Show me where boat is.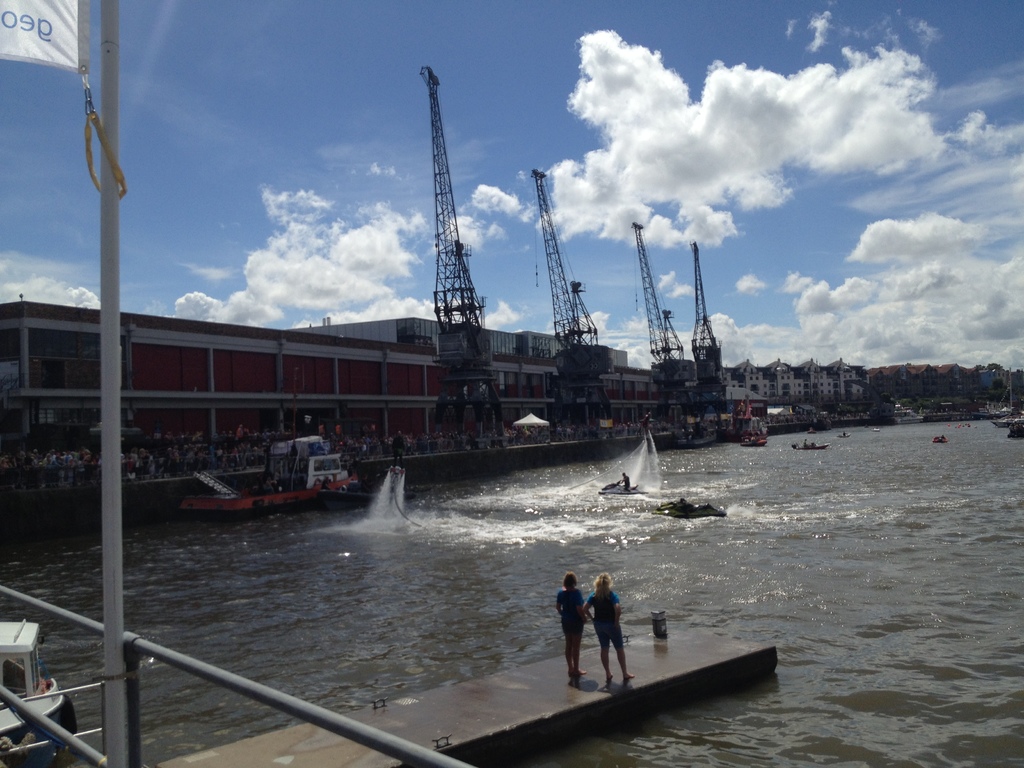
boat is at 153, 443, 365, 531.
